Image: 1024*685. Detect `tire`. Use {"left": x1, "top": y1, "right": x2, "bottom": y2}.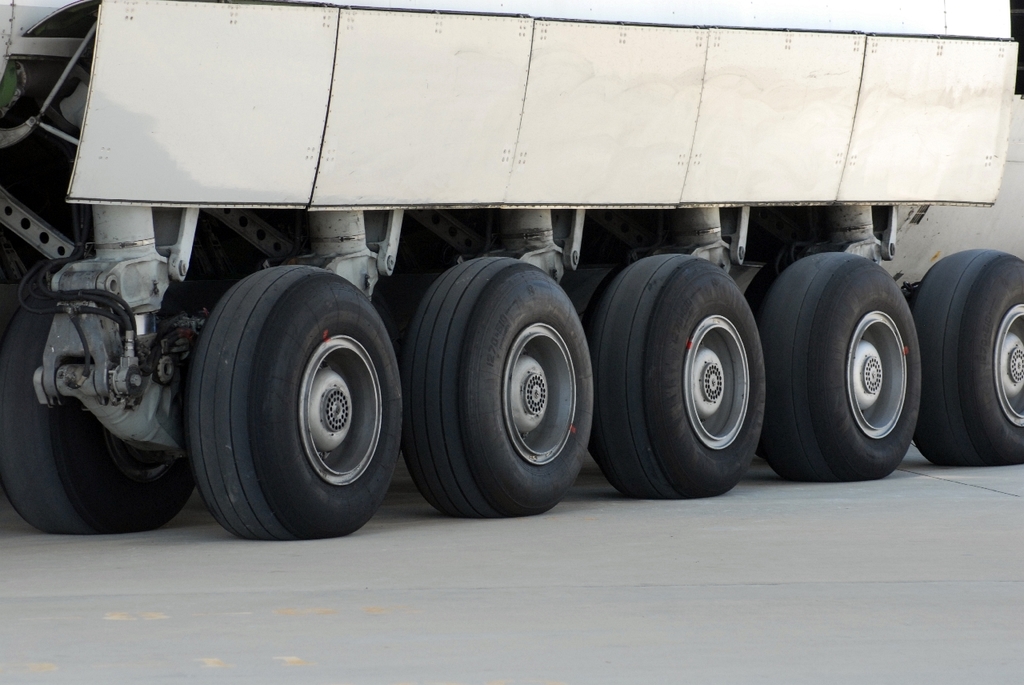
{"left": 401, "top": 252, "right": 594, "bottom": 520}.
